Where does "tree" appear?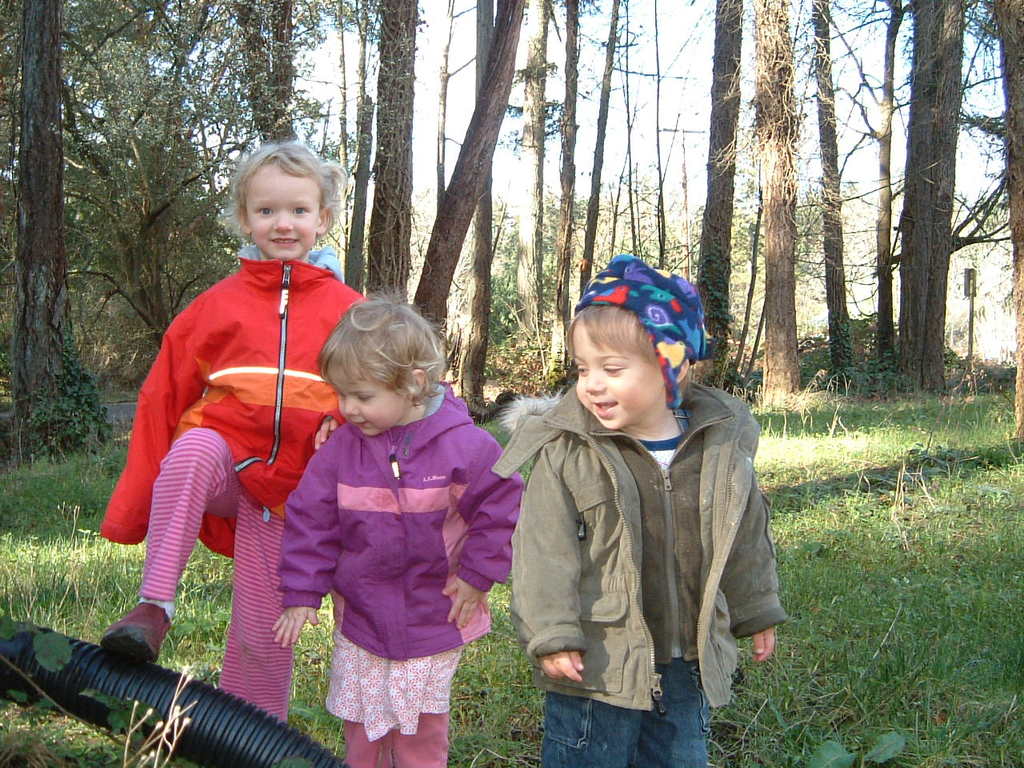
Appears at l=553, t=0, r=593, b=334.
